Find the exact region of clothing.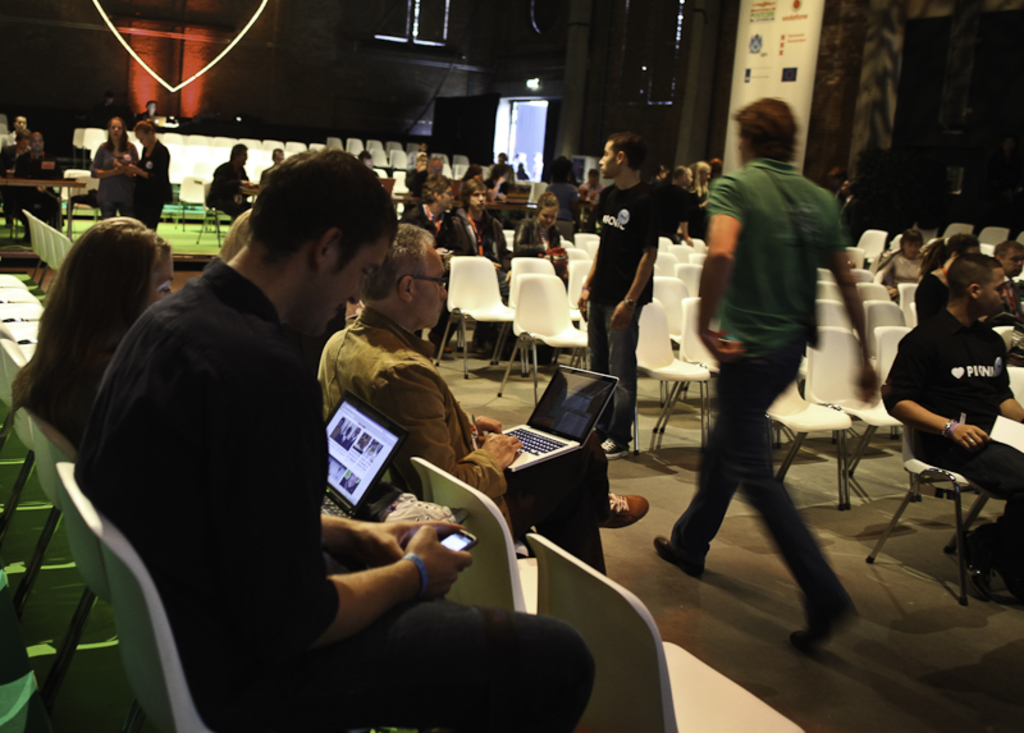
Exact region: [877,246,924,284].
